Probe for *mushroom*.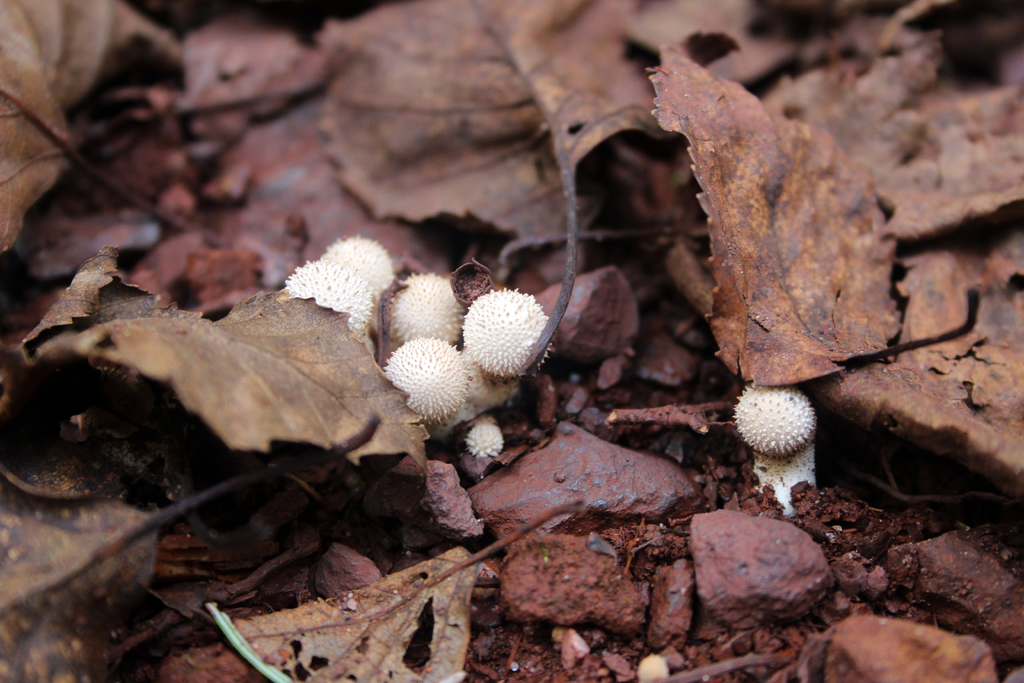
Probe result: select_region(375, 338, 463, 429).
